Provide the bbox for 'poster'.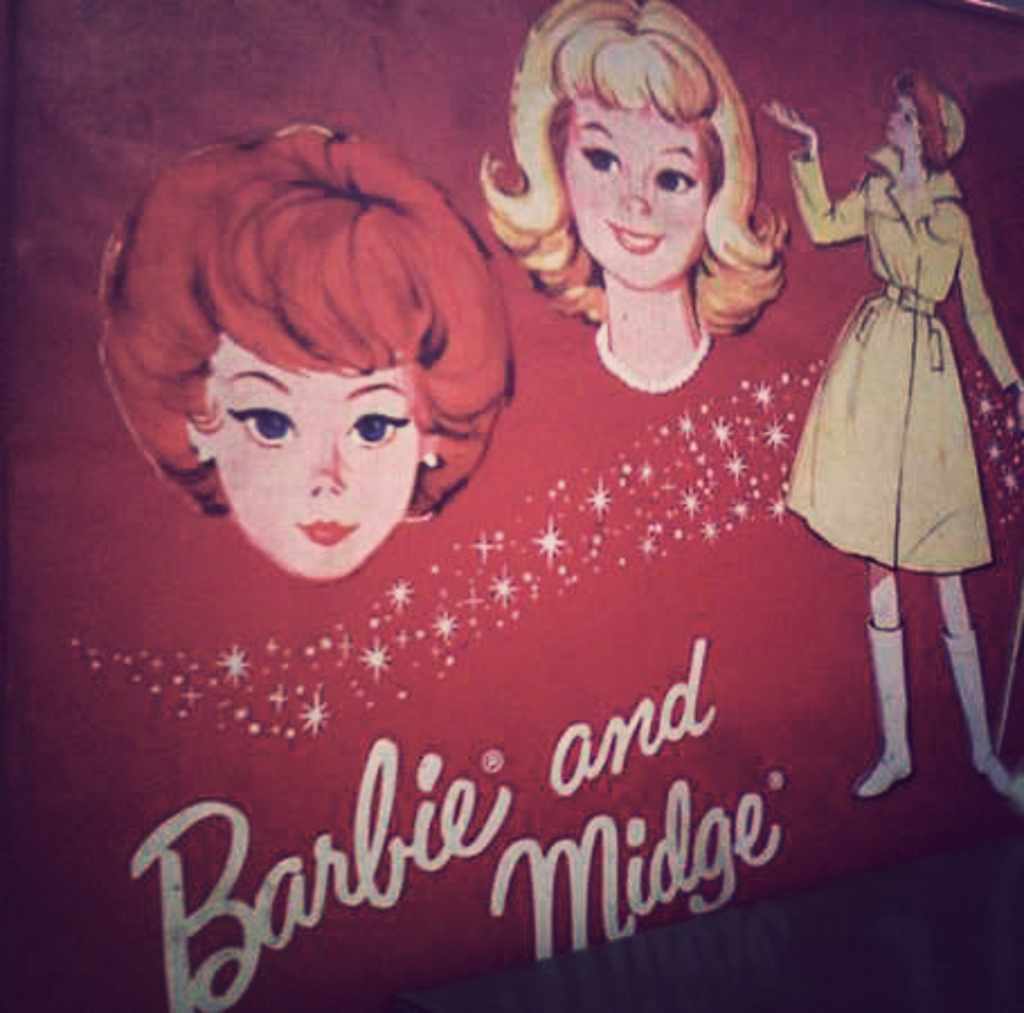
<region>0, 0, 1022, 1011</region>.
